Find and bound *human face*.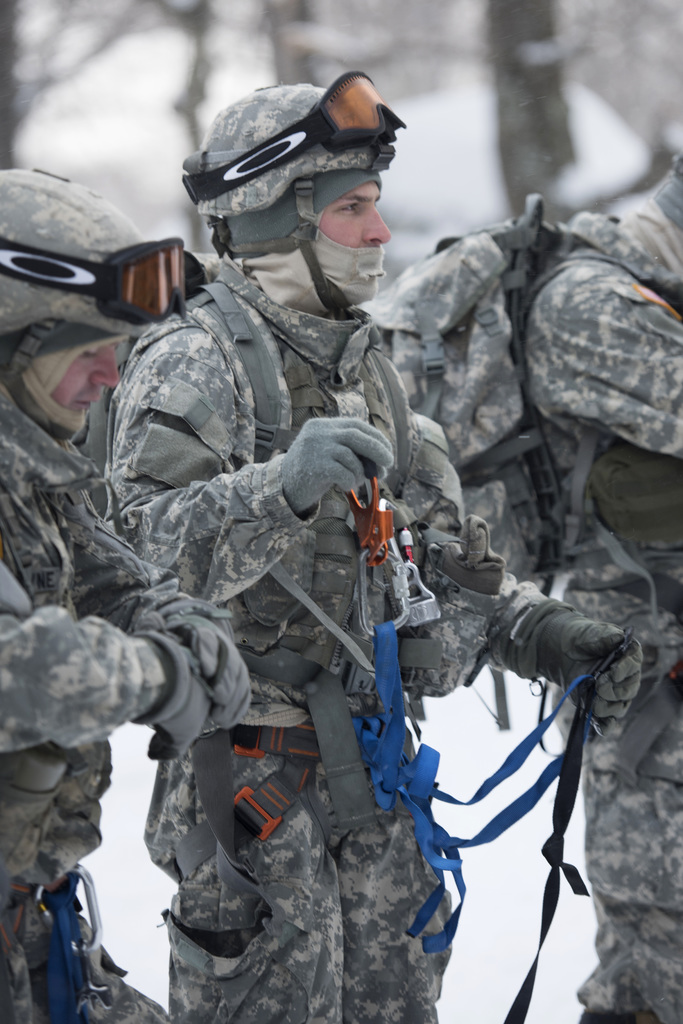
Bound: region(317, 181, 395, 304).
